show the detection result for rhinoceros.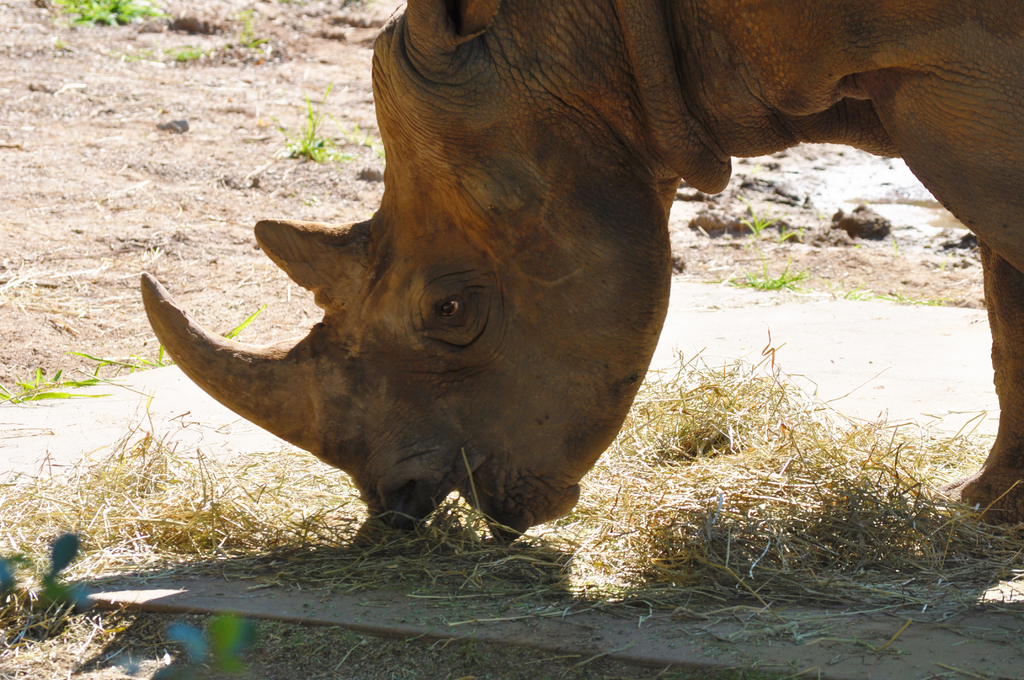
l=138, t=0, r=1023, b=548.
